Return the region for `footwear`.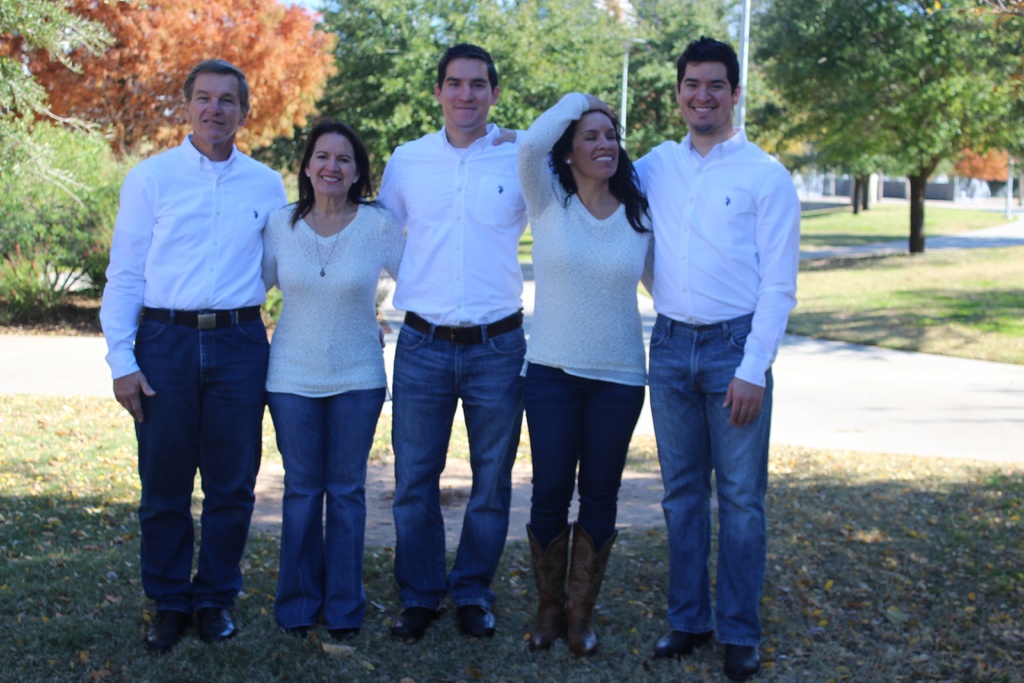
(566, 526, 620, 657).
